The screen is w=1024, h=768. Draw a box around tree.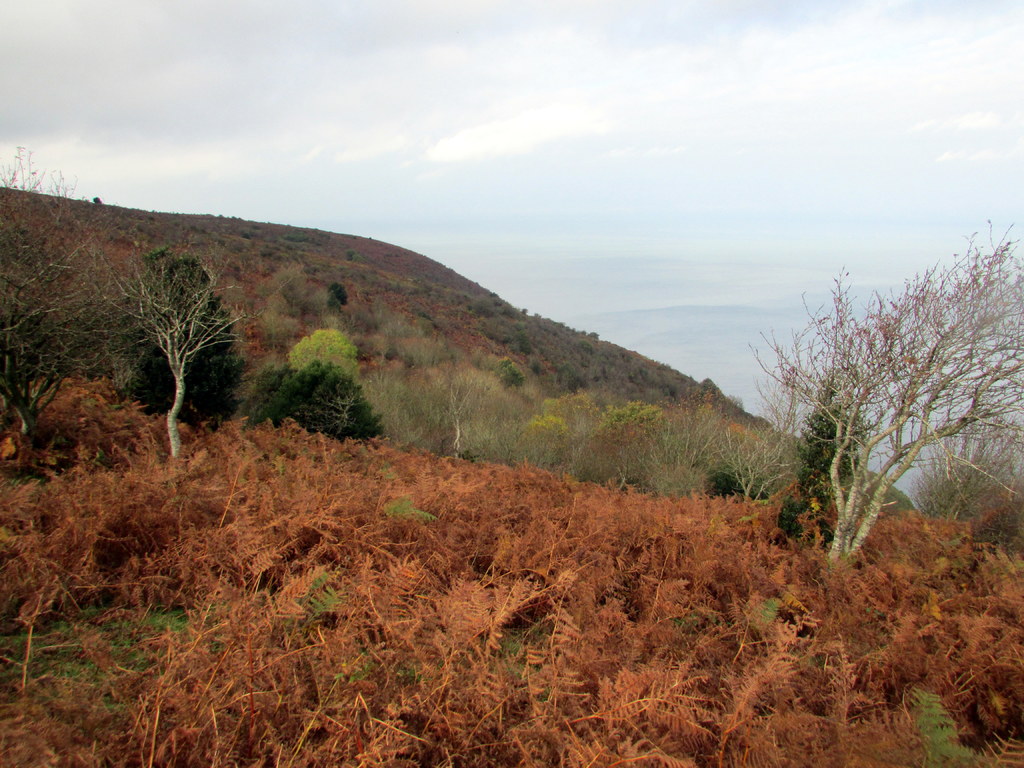
745, 229, 997, 572.
